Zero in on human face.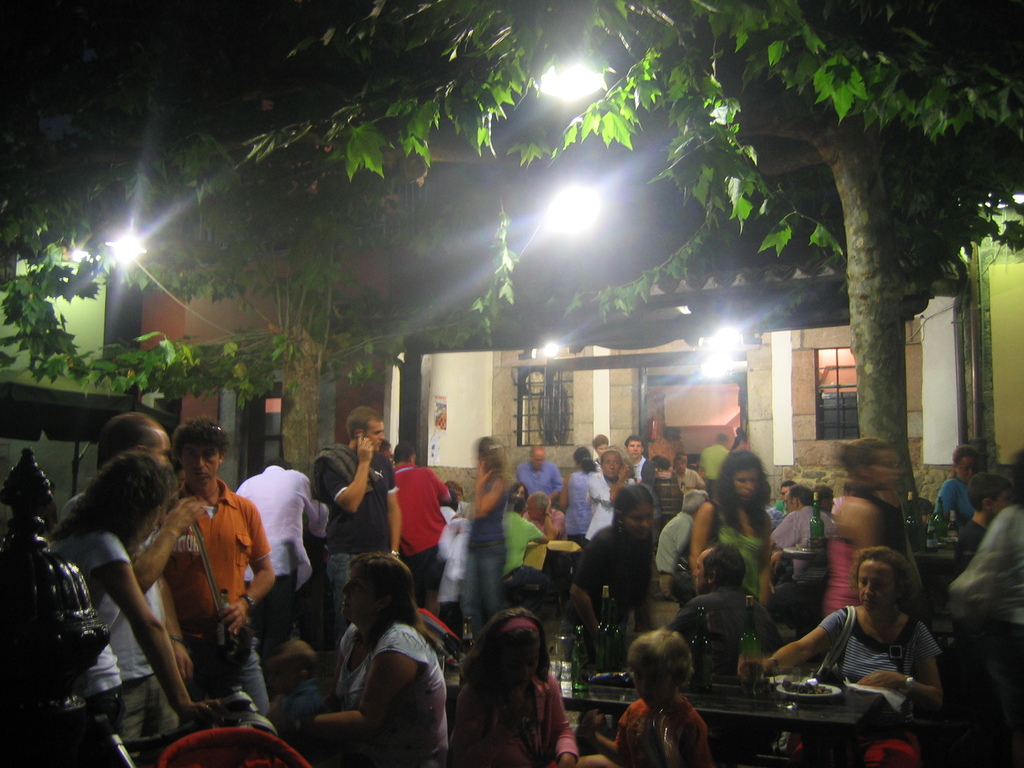
Zeroed in: 369:419:383:452.
